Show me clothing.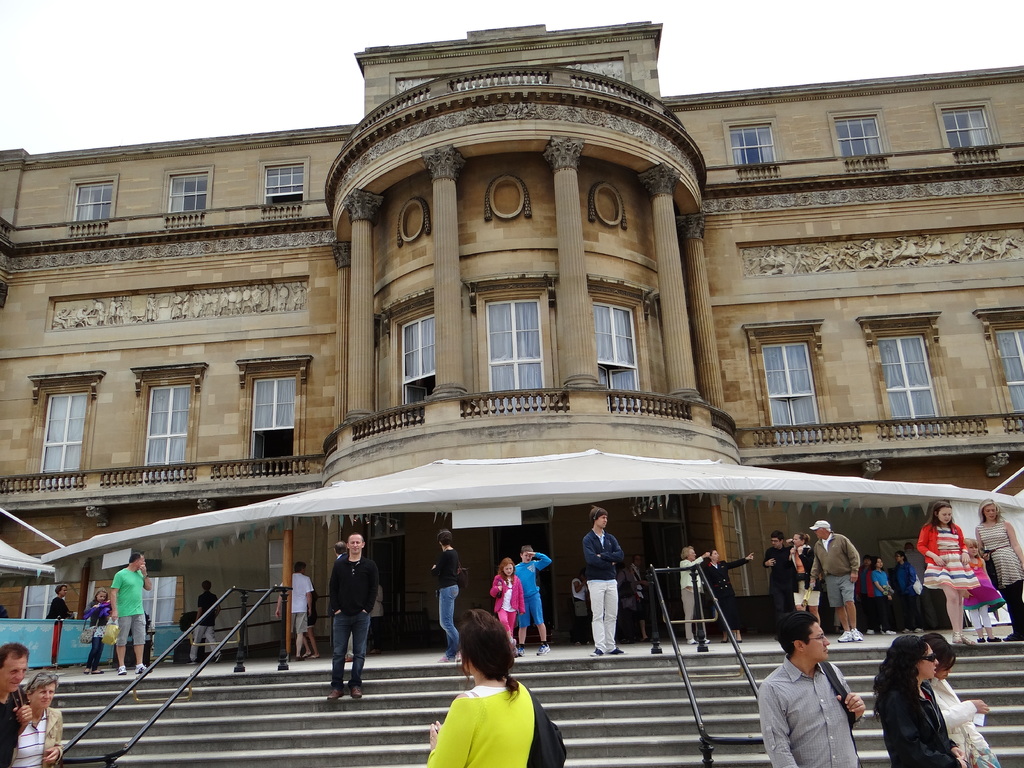
clothing is here: crop(760, 663, 862, 764).
